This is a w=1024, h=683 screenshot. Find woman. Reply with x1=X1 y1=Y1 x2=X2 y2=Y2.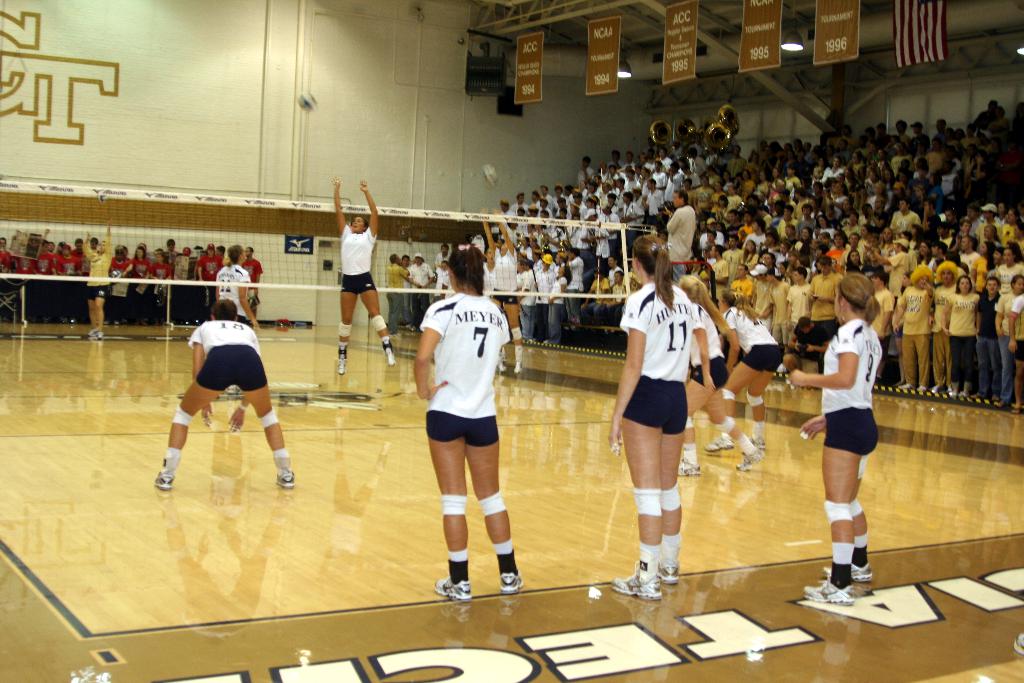
x1=712 y1=193 x2=729 y2=226.
